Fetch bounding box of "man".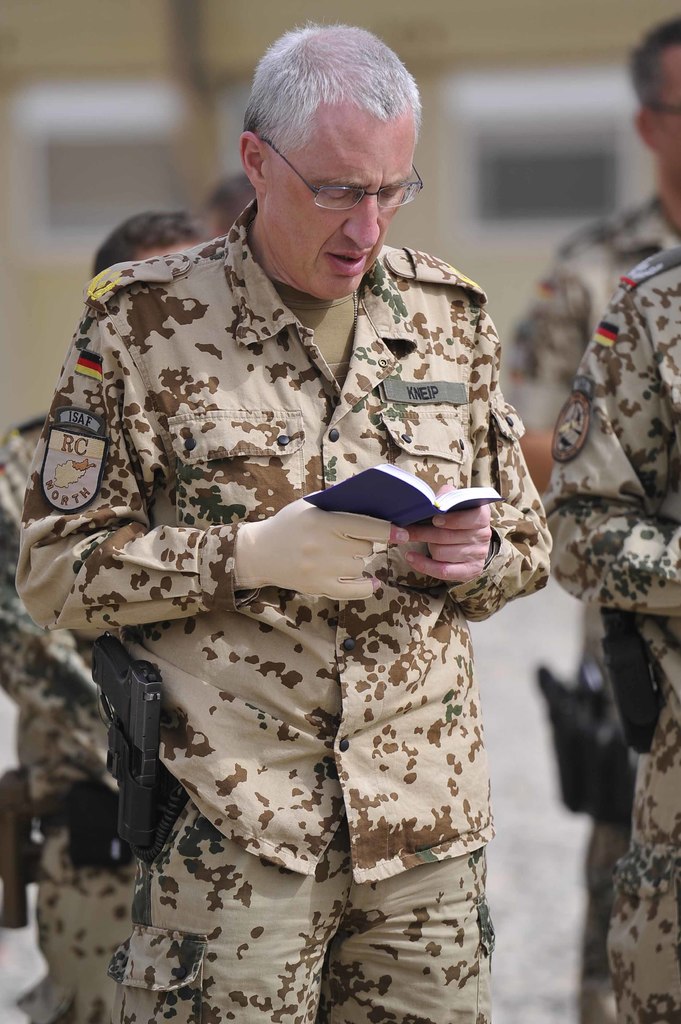
Bbox: {"left": 0, "top": 175, "right": 176, "bottom": 1023}.
